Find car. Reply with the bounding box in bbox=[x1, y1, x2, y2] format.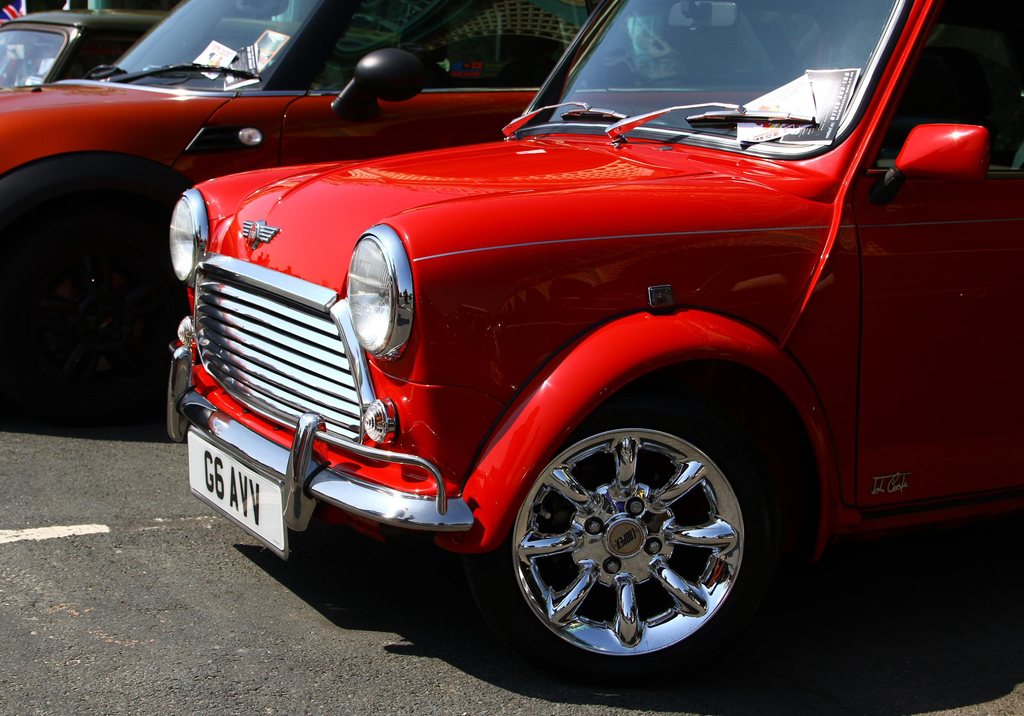
bbox=[0, 13, 153, 85].
